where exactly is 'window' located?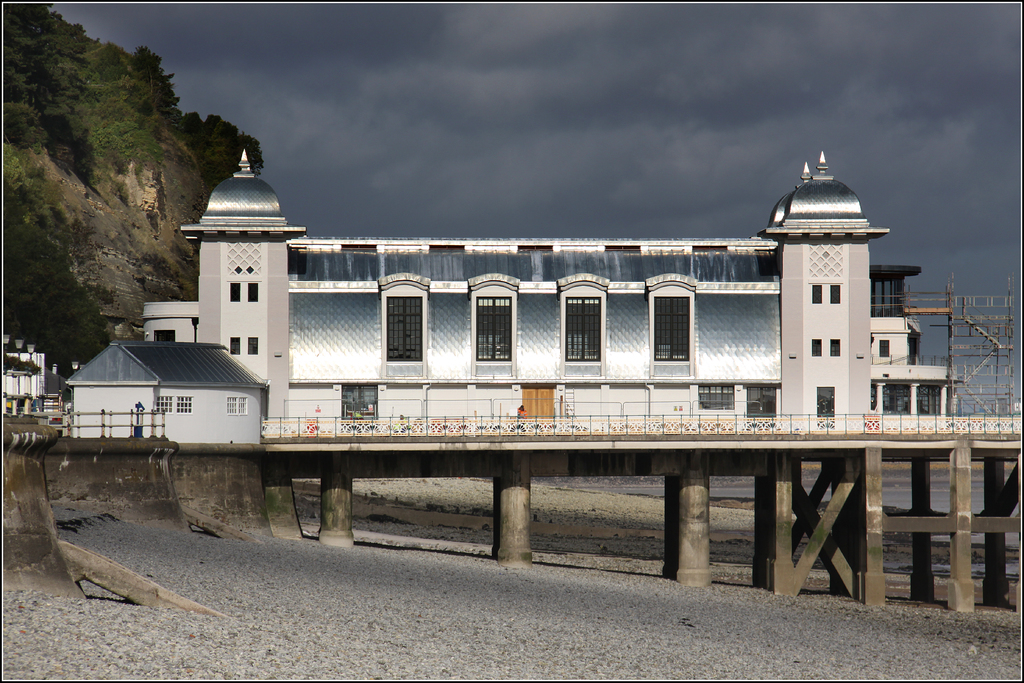
Its bounding box is box(554, 270, 611, 362).
